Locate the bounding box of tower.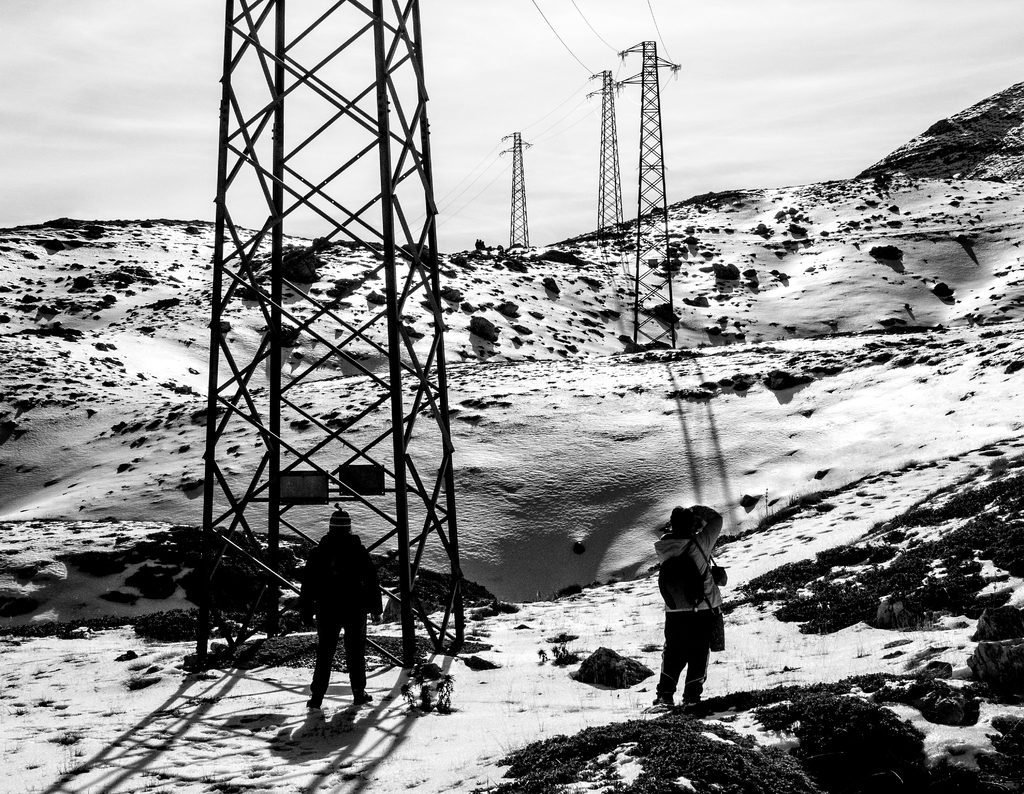
Bounding box: 179,8,459,606.
